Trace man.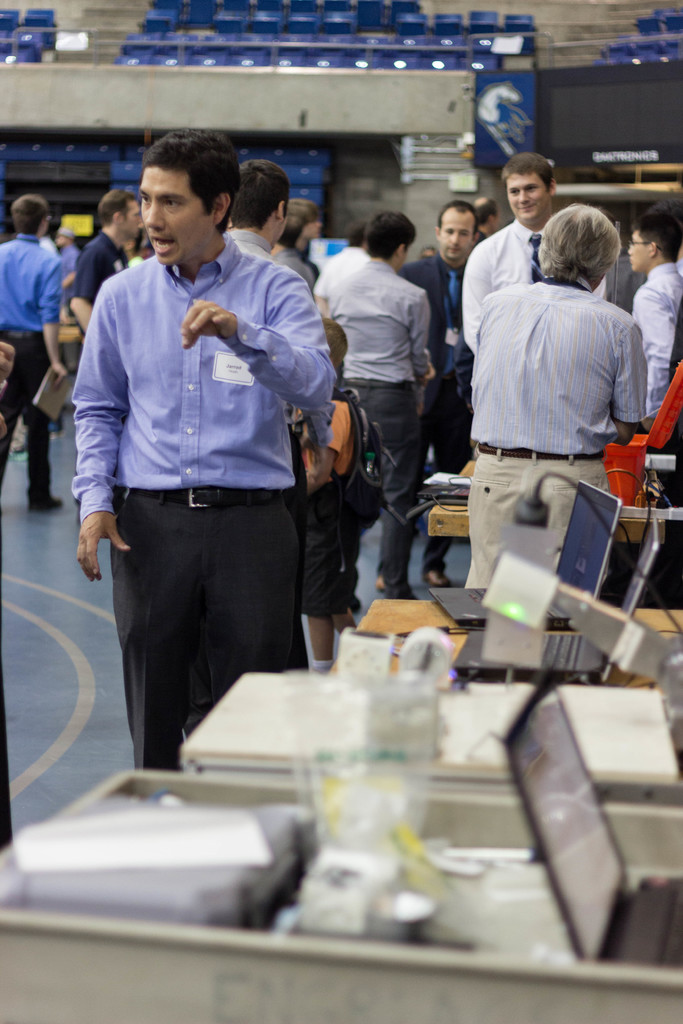
Traced to <box>409,175,471,587</box>.
